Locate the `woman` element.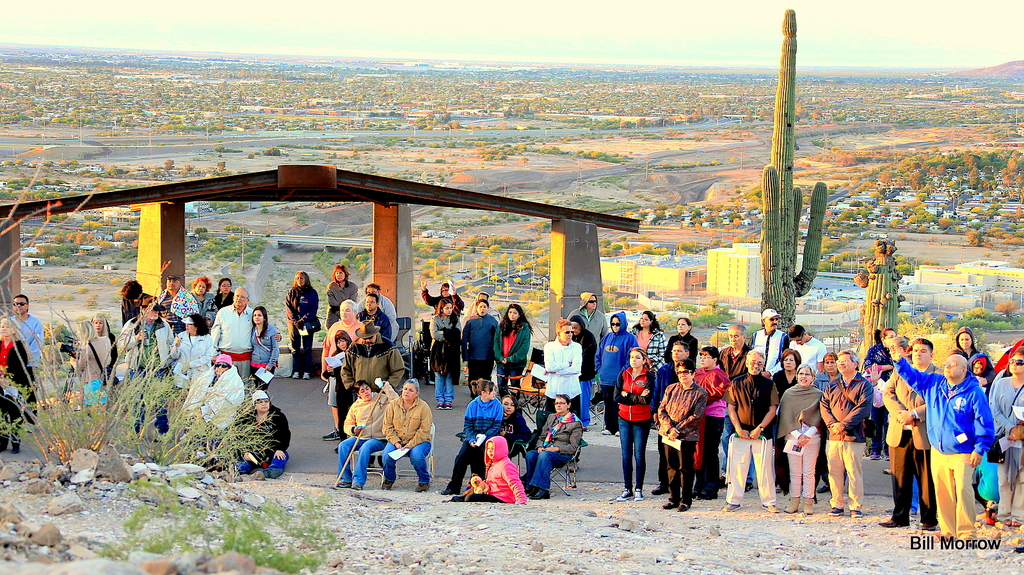
Element bbox: locate(769, 349, 804, 497).
